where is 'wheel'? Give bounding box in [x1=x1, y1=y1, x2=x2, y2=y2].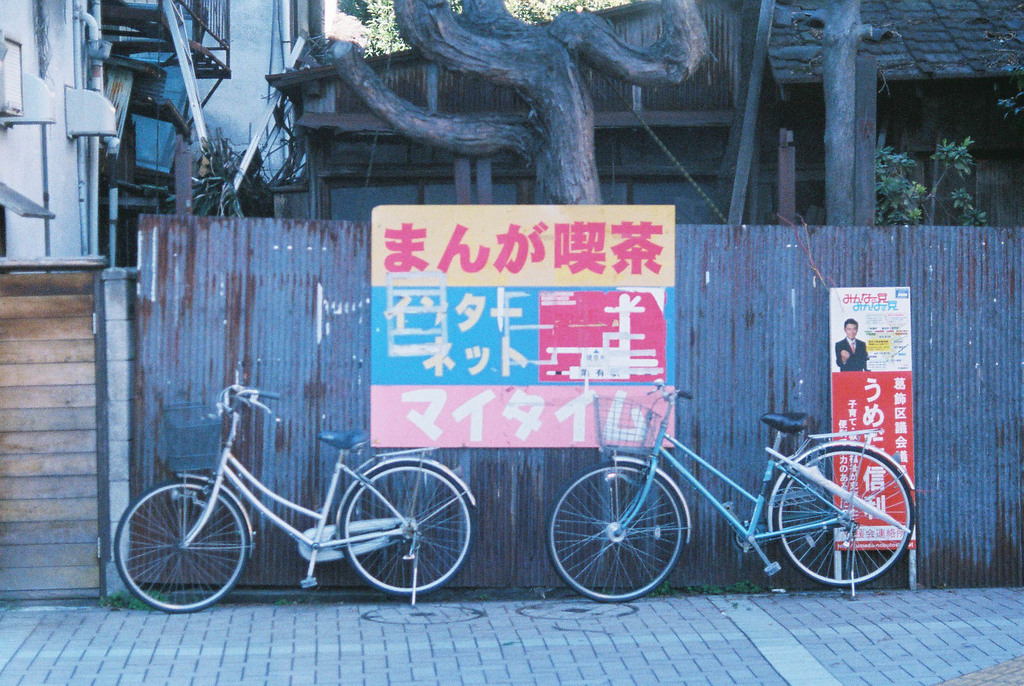
[x1=338, y1=457, x2=477, y2=595].
